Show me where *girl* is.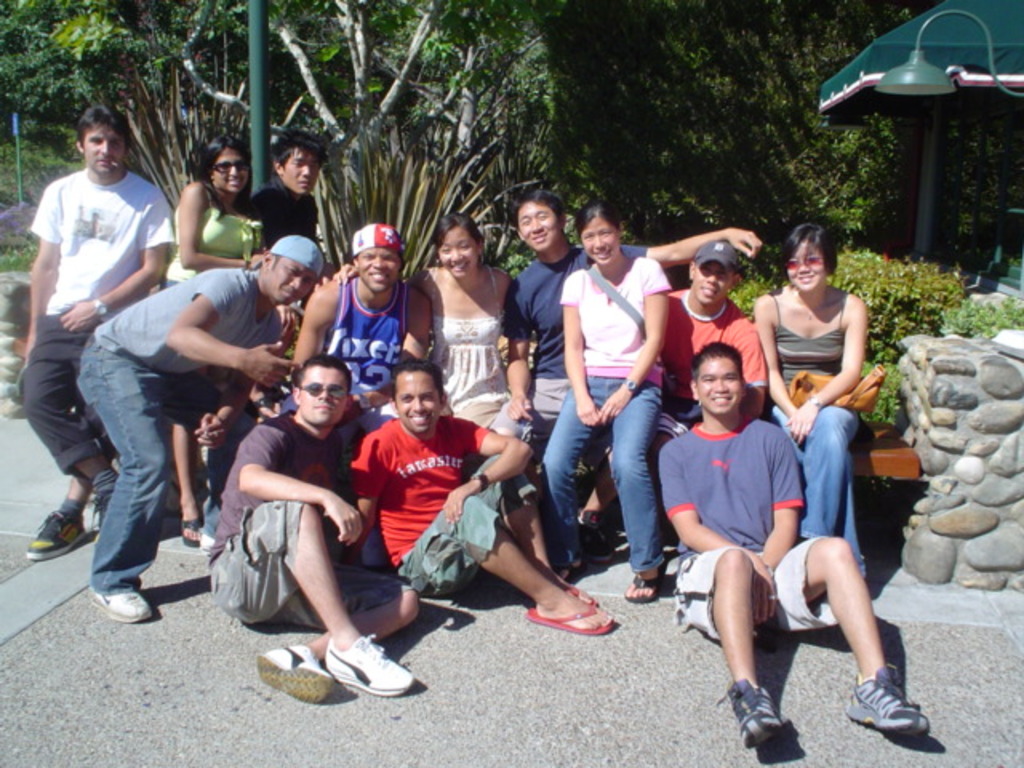
*girl* is at [x1=534, y1=200, x2=675, y2=587].
